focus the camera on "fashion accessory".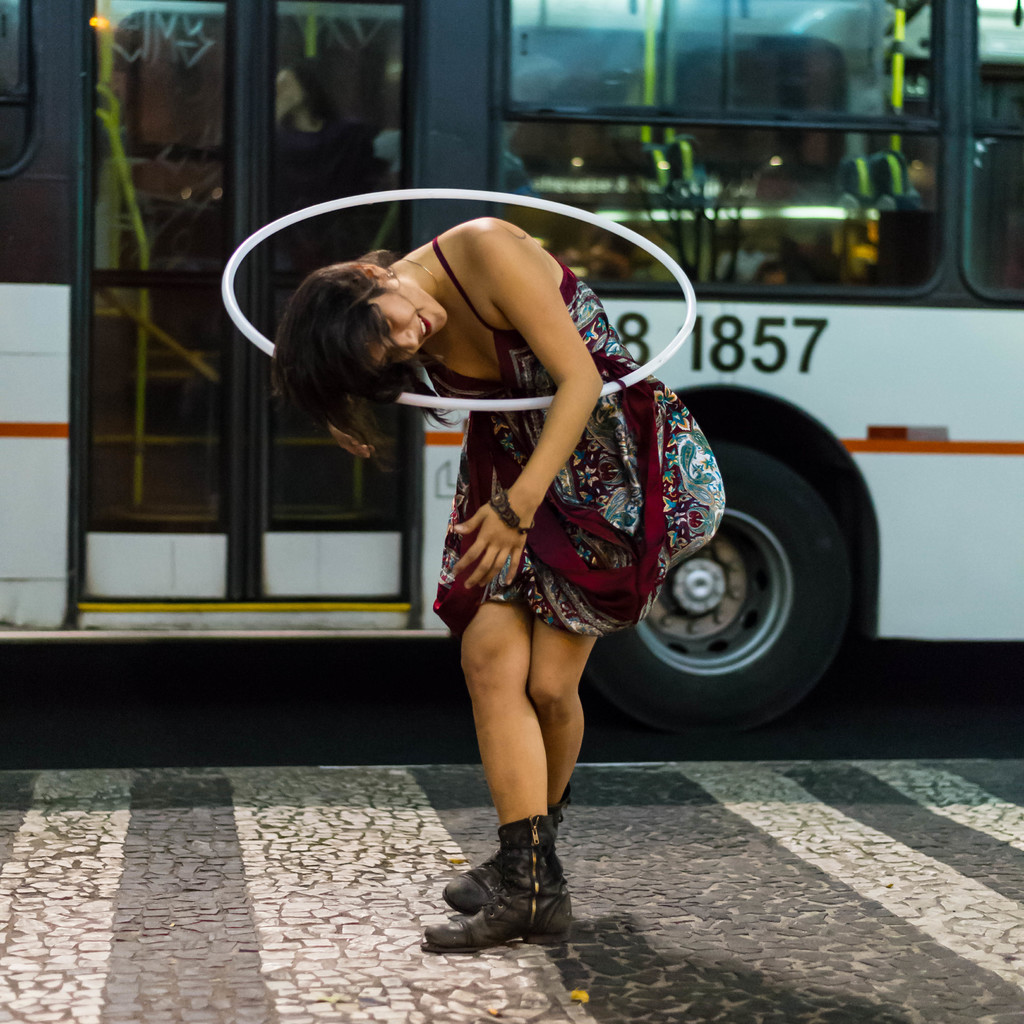
Focus region: detection(441, 774, 574, 915).
